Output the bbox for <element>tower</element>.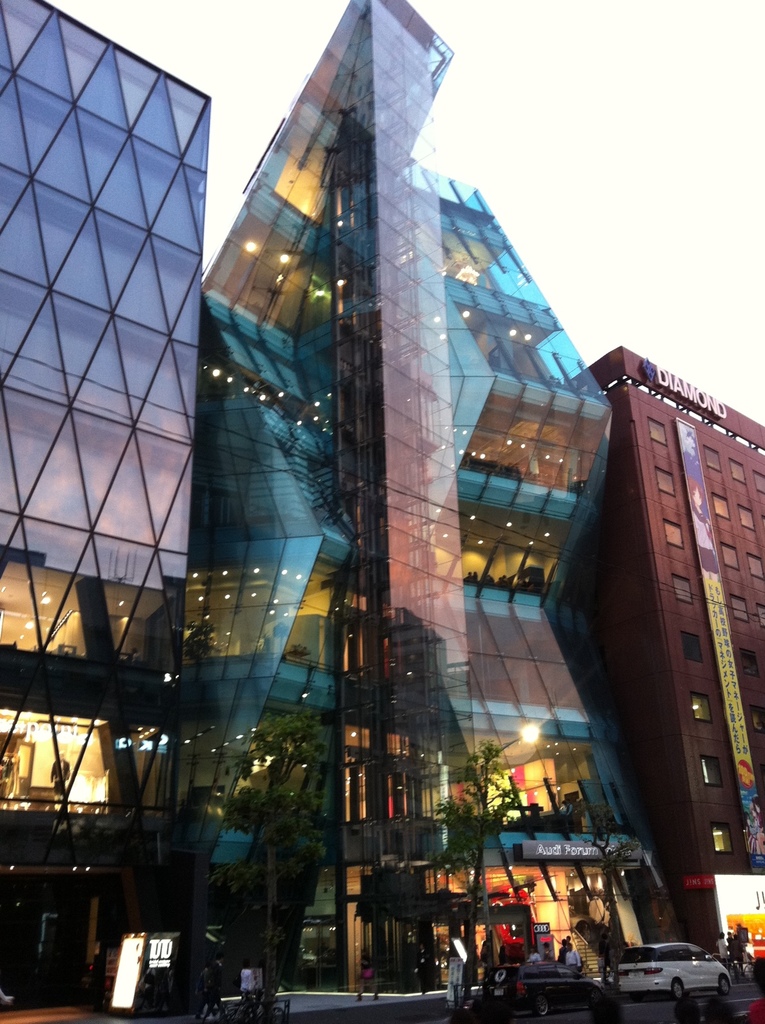
region(407, 176, 626, 1018).
